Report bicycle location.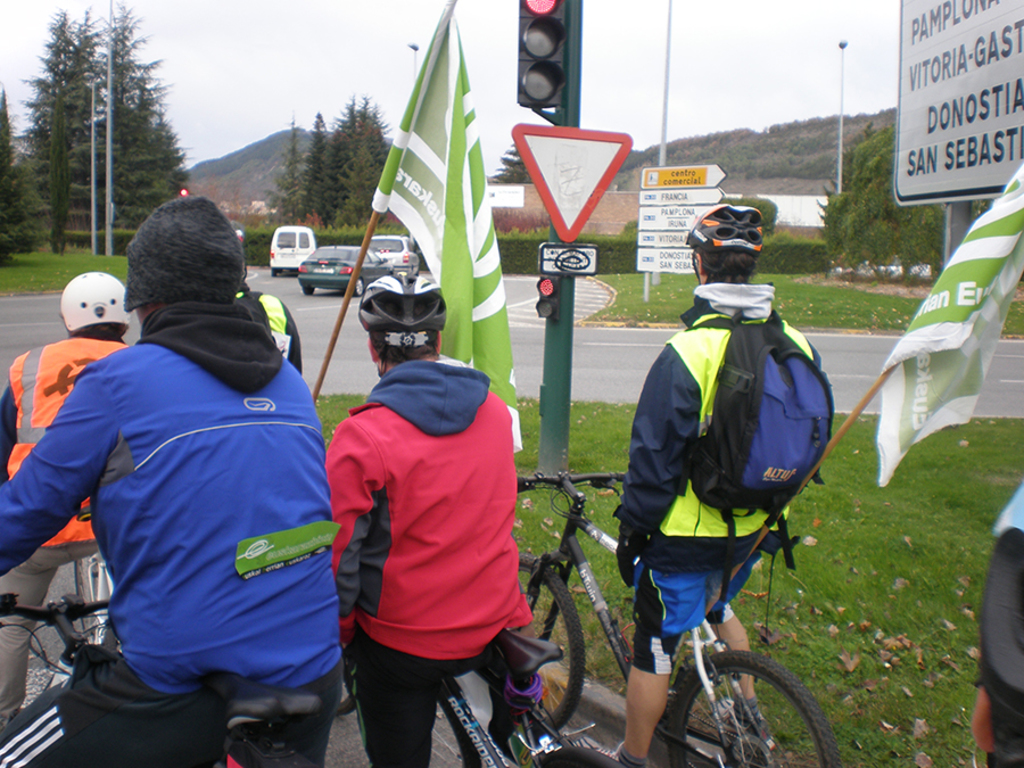
Report: (563, 478, 835, 744).
